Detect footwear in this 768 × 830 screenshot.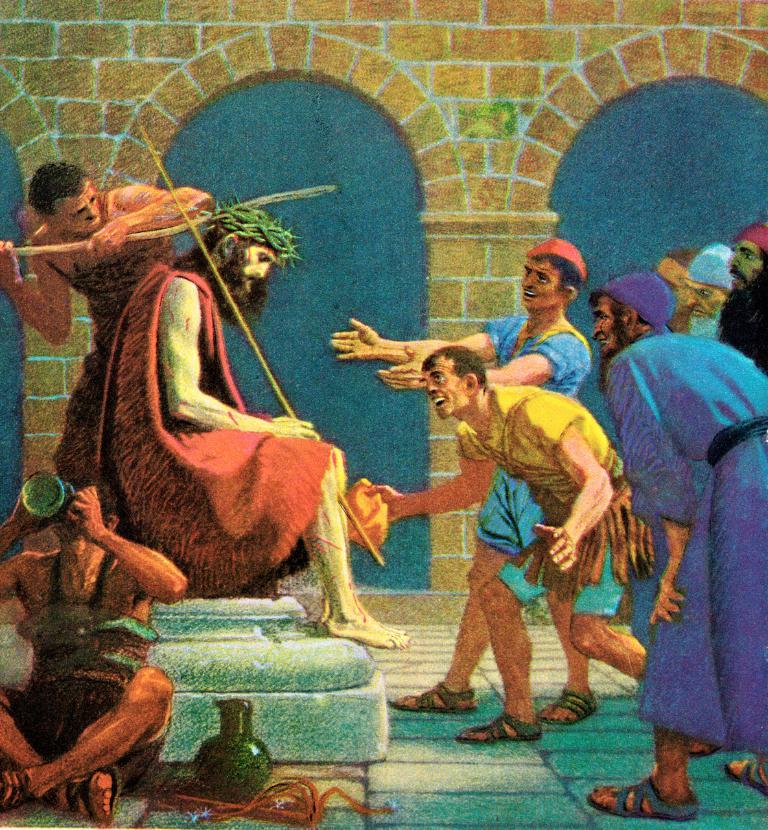
Detection: [538,683,602,726].
